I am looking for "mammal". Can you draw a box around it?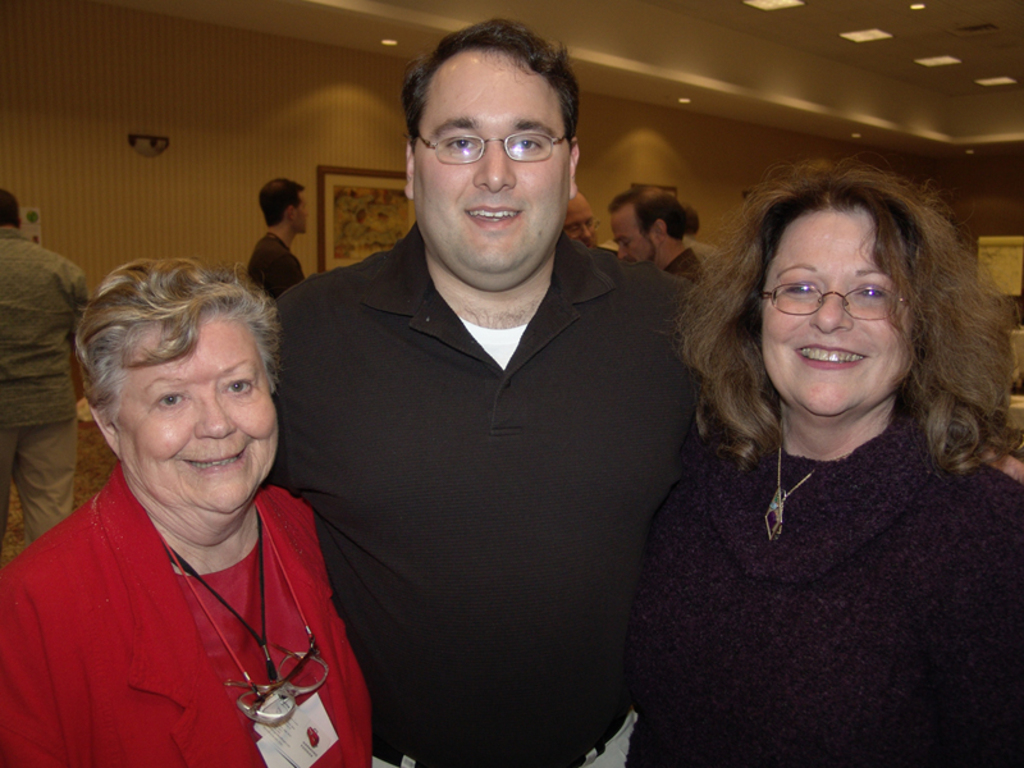
Sure, the bounding box is [x1=0, y1=246, x2=385, y2=749].
